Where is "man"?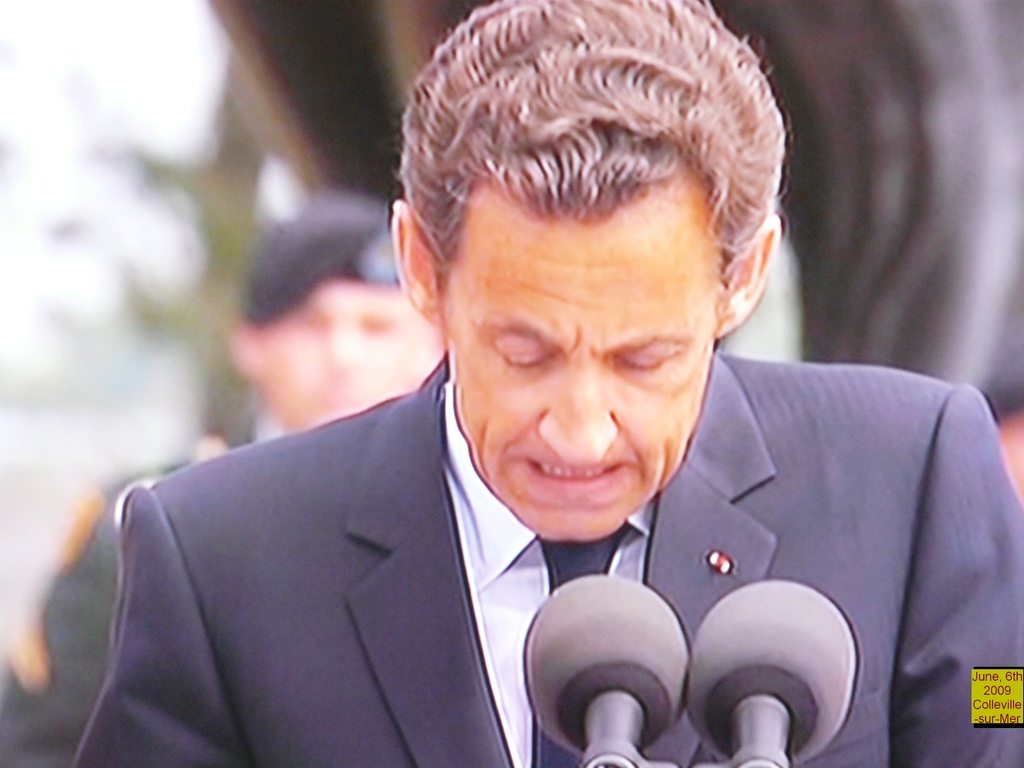
pyautogui.locateOnScreen(72, 0, 1023, 767).
